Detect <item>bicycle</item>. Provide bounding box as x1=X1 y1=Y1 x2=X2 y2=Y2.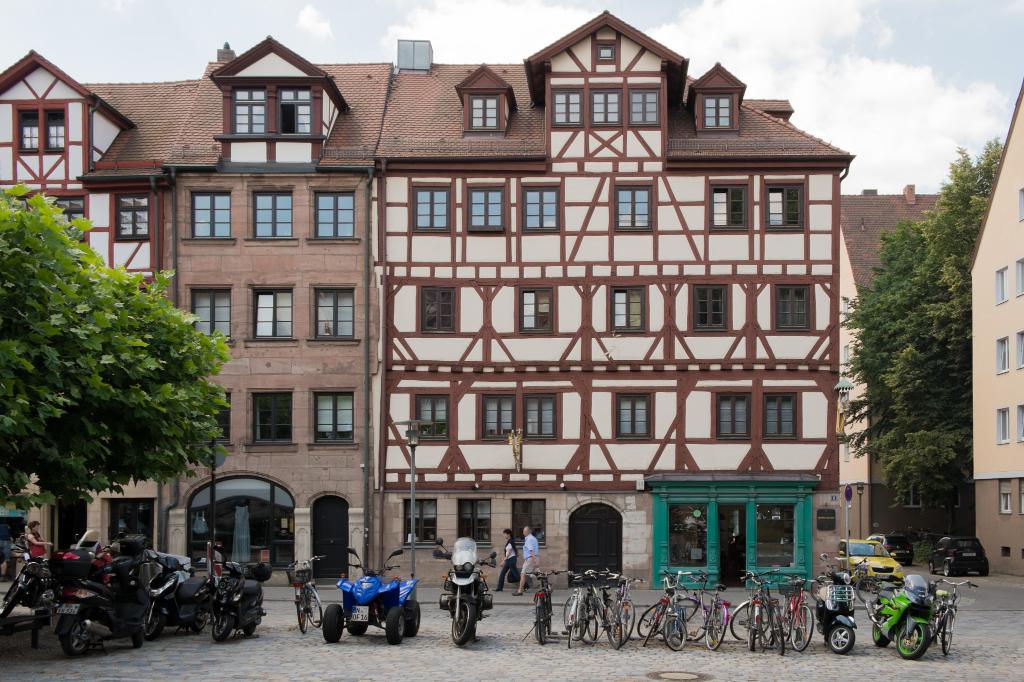
x1=588 y1=567 x2=637 y2=650.
